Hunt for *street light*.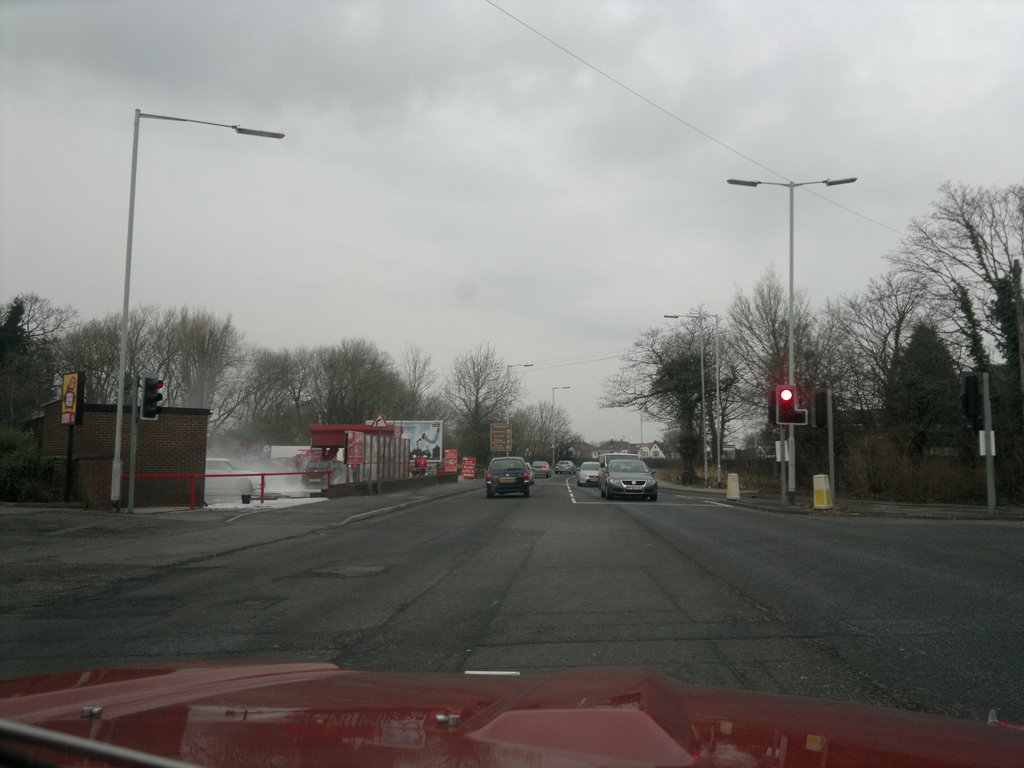
Hunted down at region(723, 173, 857, 506).
